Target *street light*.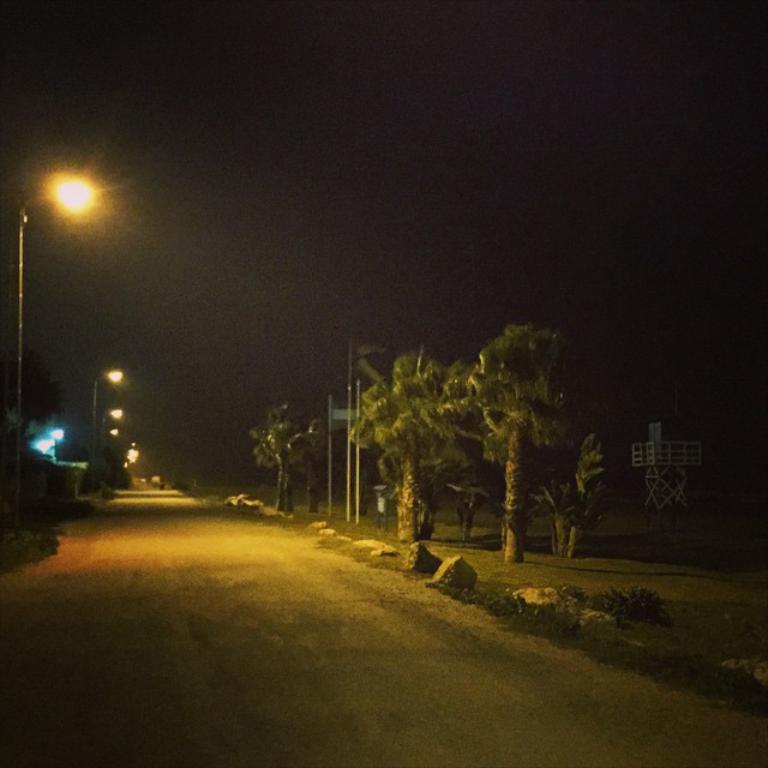
Target region: x1=104 y1=424 x2=122 y2=452.
